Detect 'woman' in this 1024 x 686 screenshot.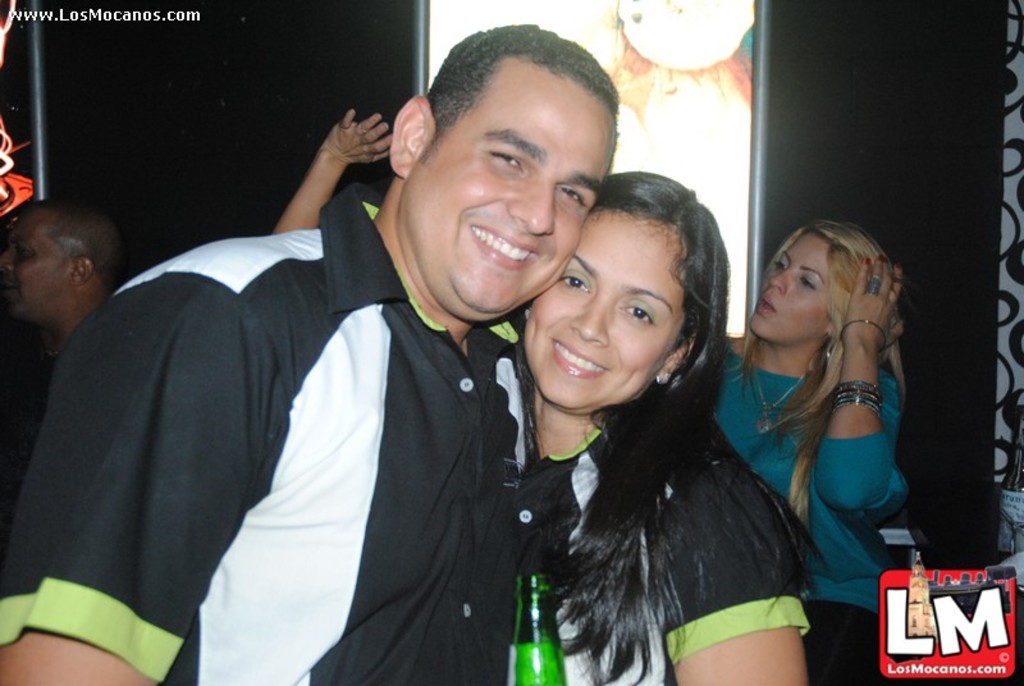
Detection: bbox=[503, 170, 828, 685].
